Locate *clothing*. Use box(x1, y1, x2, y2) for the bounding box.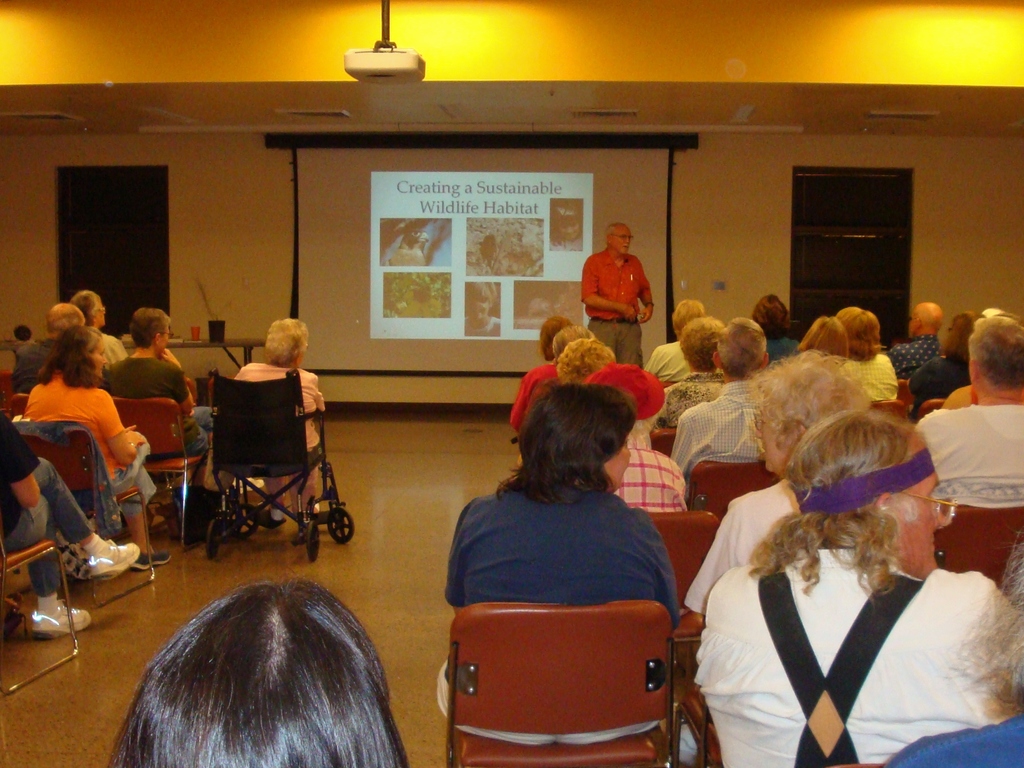
box(617, 443, 682, 514).
